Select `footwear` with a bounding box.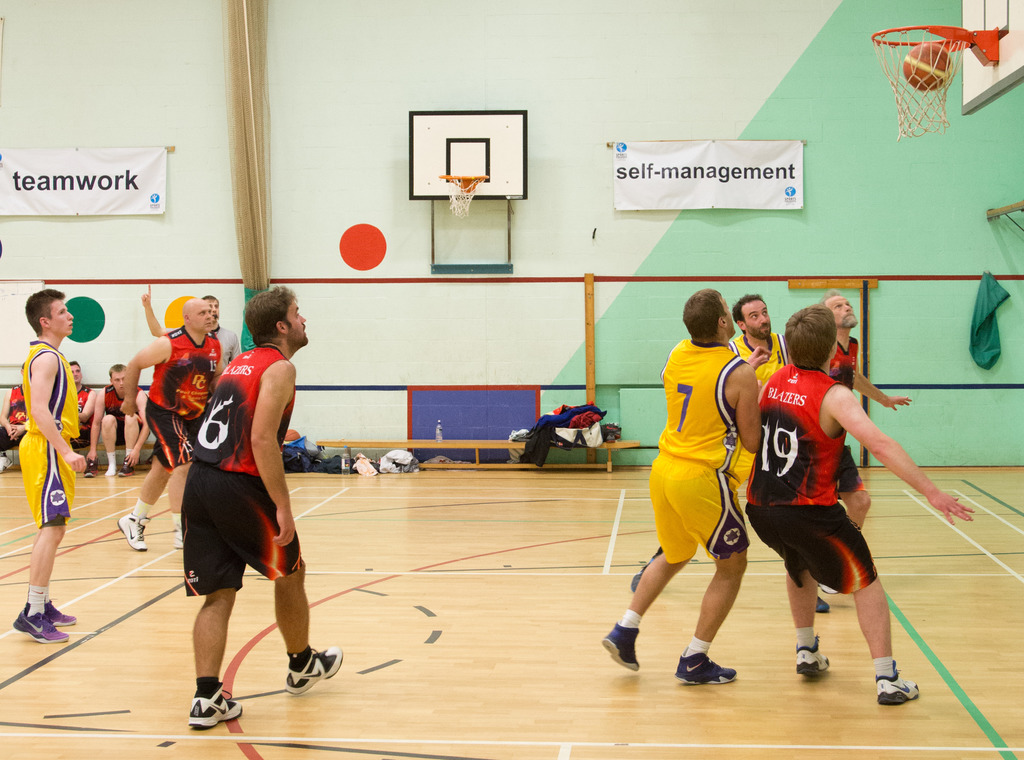
region(794, 638, 828, 675).
